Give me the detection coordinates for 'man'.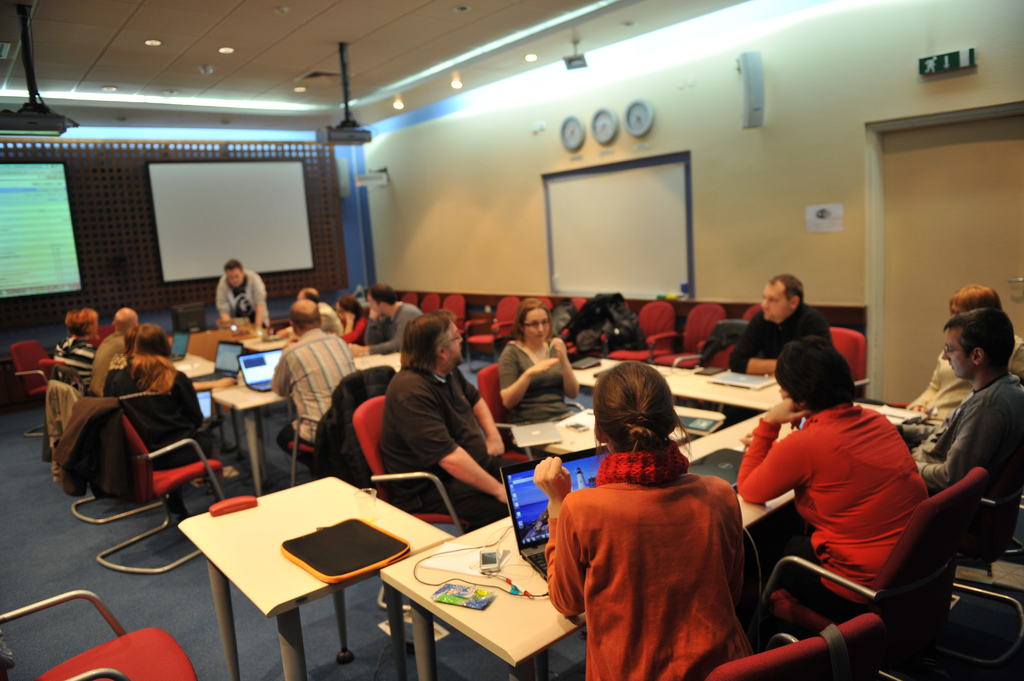
<bbox>272, 285, 343, 340</bbox>.
